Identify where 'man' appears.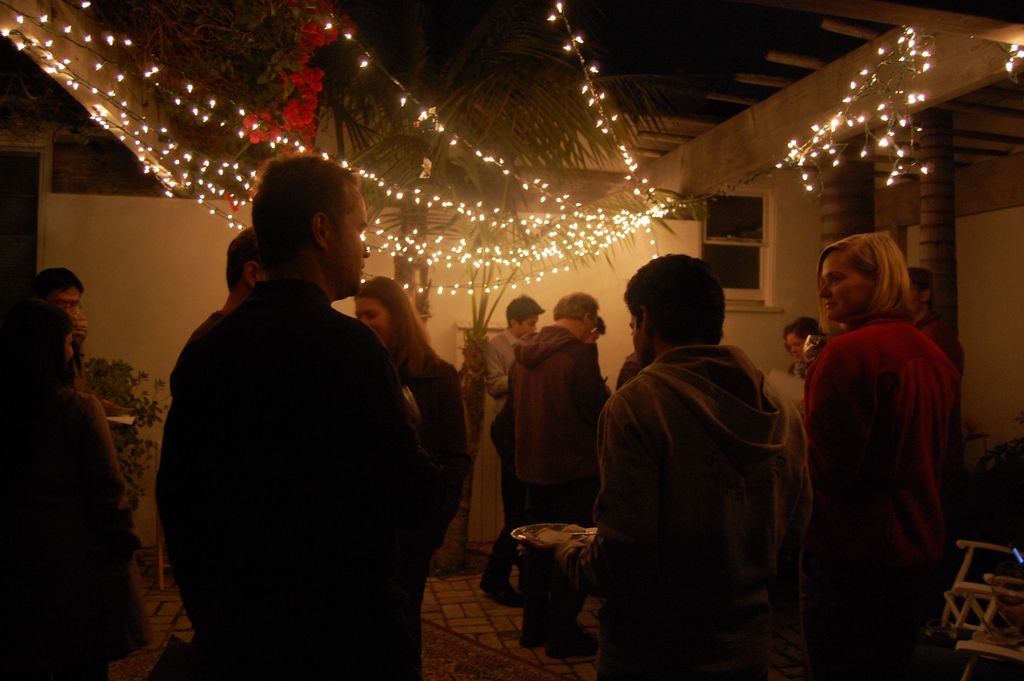
Appears at 547,254,783,680.
